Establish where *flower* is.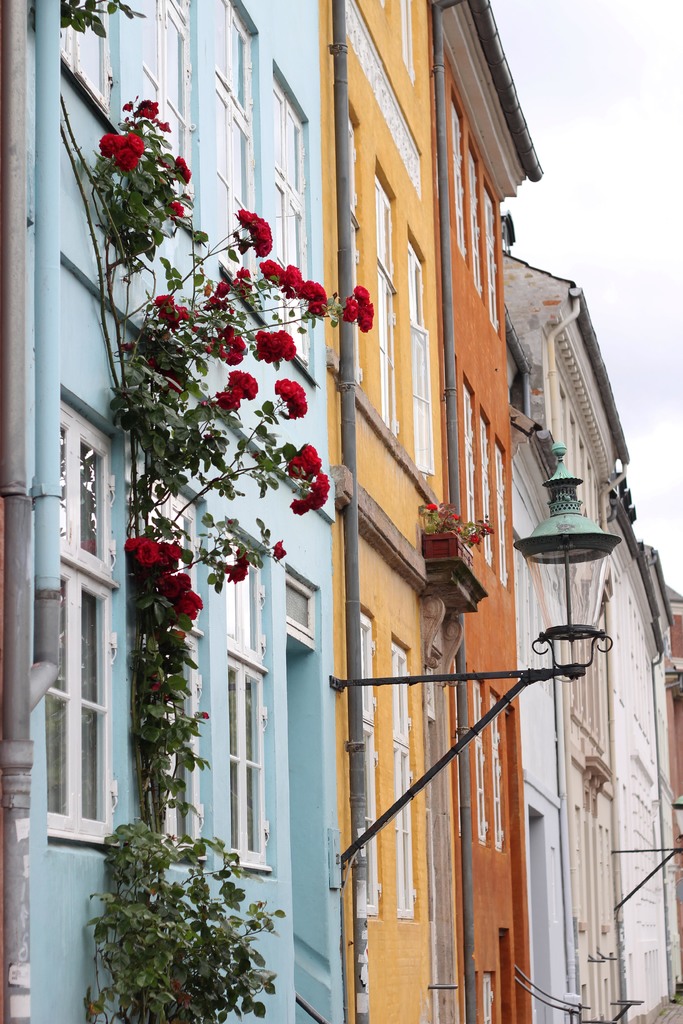
Established at bbox=(165, 200, 184, 220).
